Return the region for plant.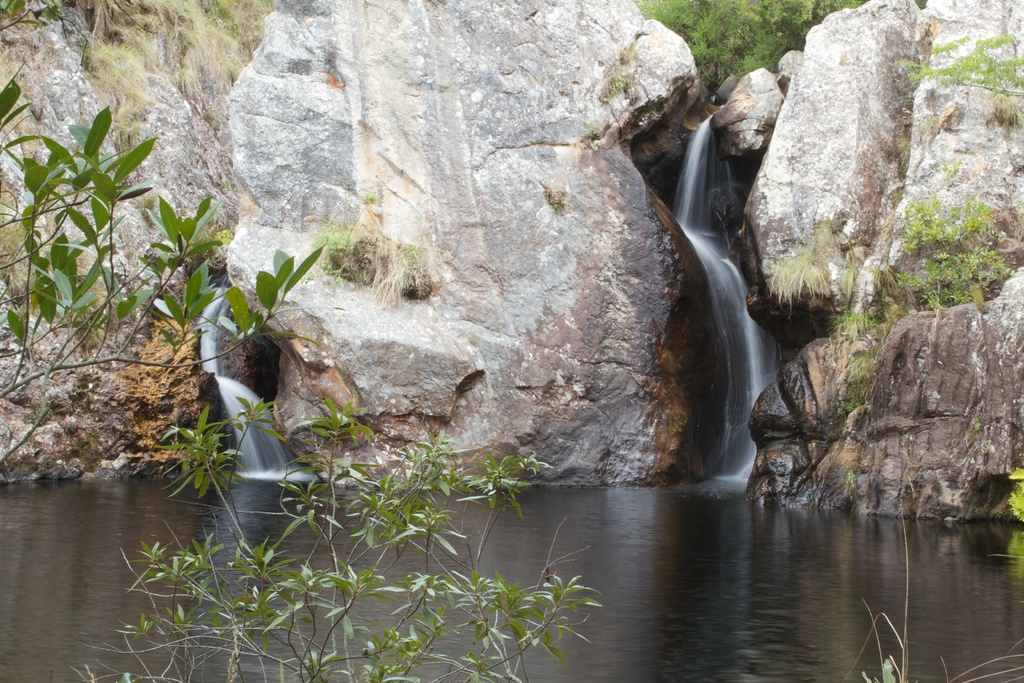
select_region(582, 120, 602, 151).
